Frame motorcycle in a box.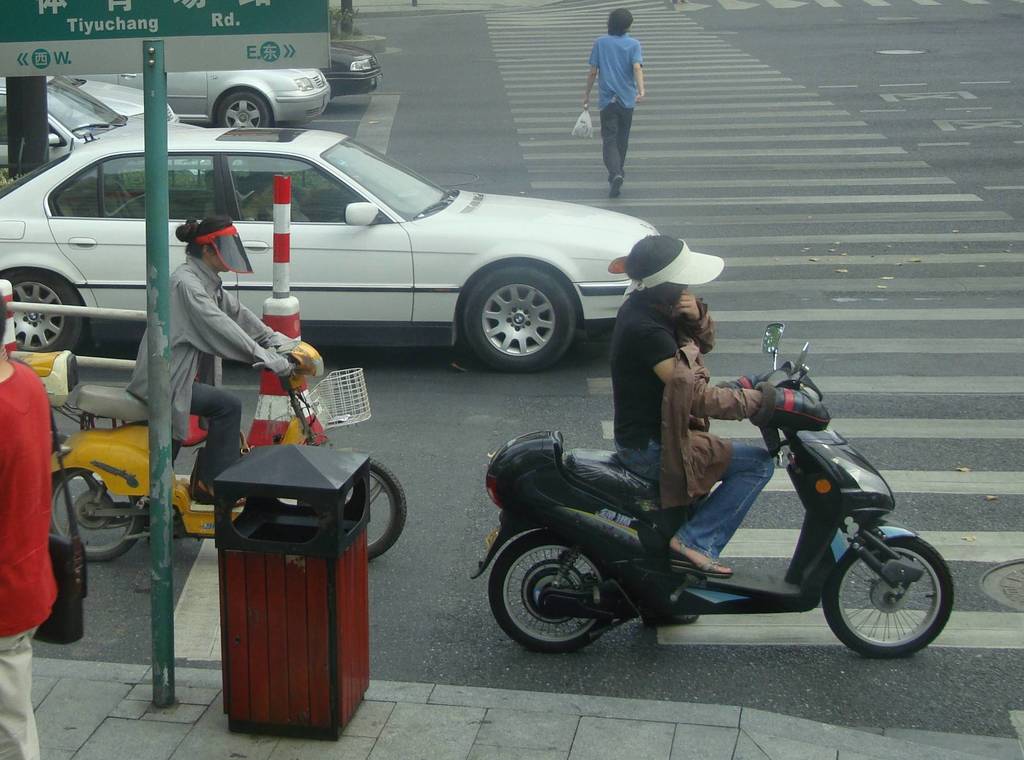
l=12, t=336, r=409, b=558.
